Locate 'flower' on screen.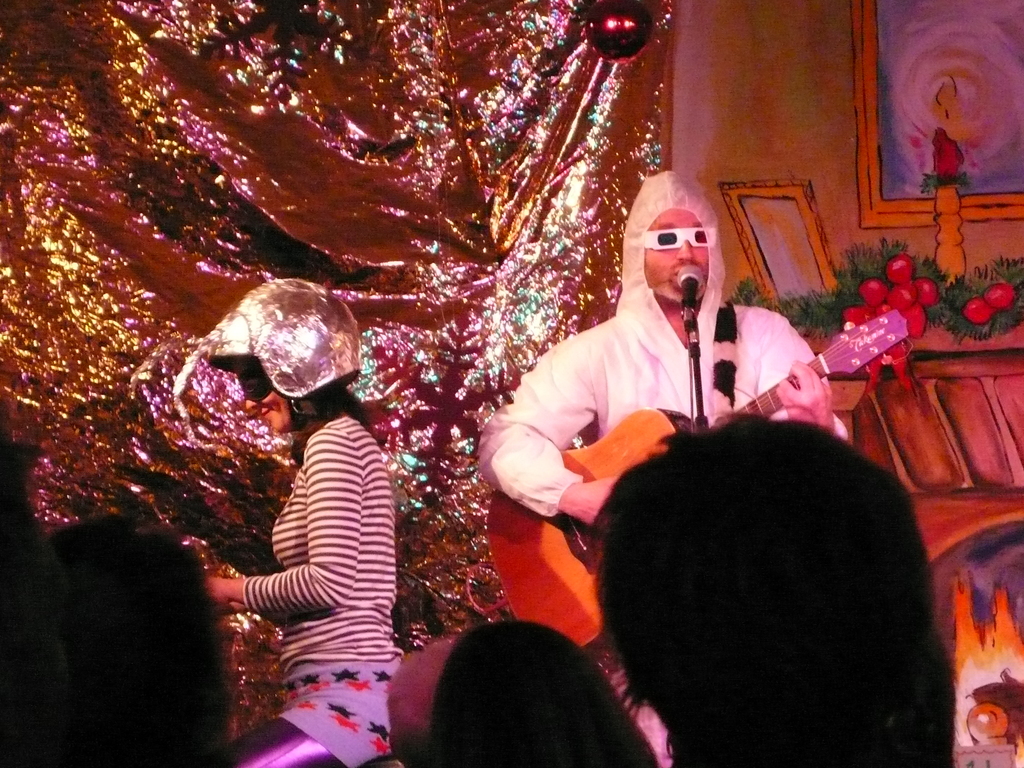
On screen at {"x1": 980, "y1": 283, "x2": 1010, "y2": 309}.
